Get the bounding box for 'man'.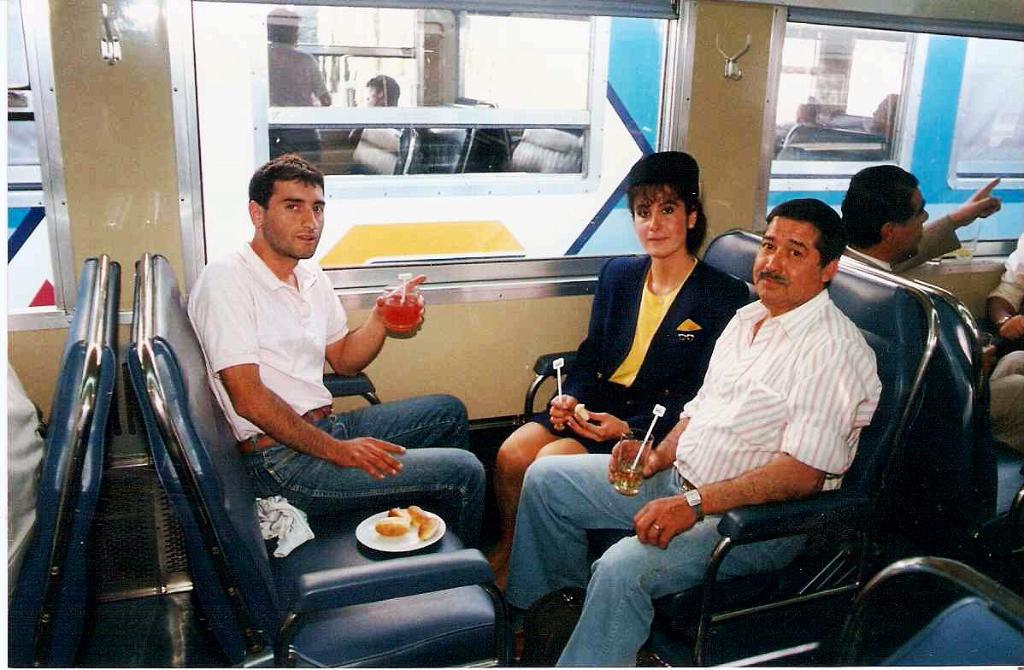
region(181, 152, 486, 551).
